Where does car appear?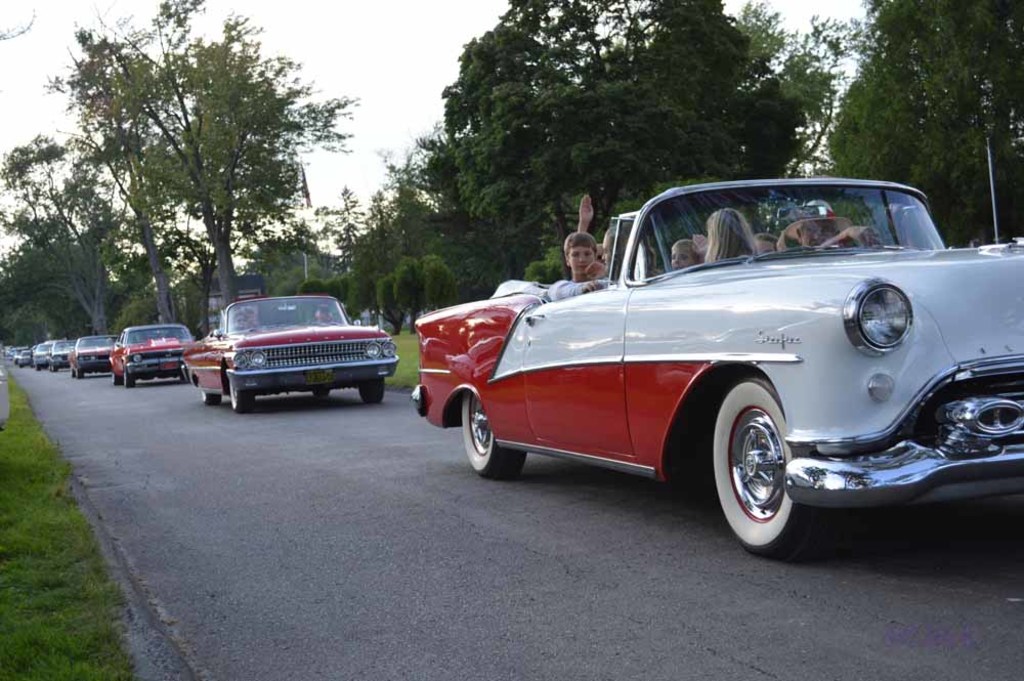
Appears at bbox=(418, 185, 1002, 547).
